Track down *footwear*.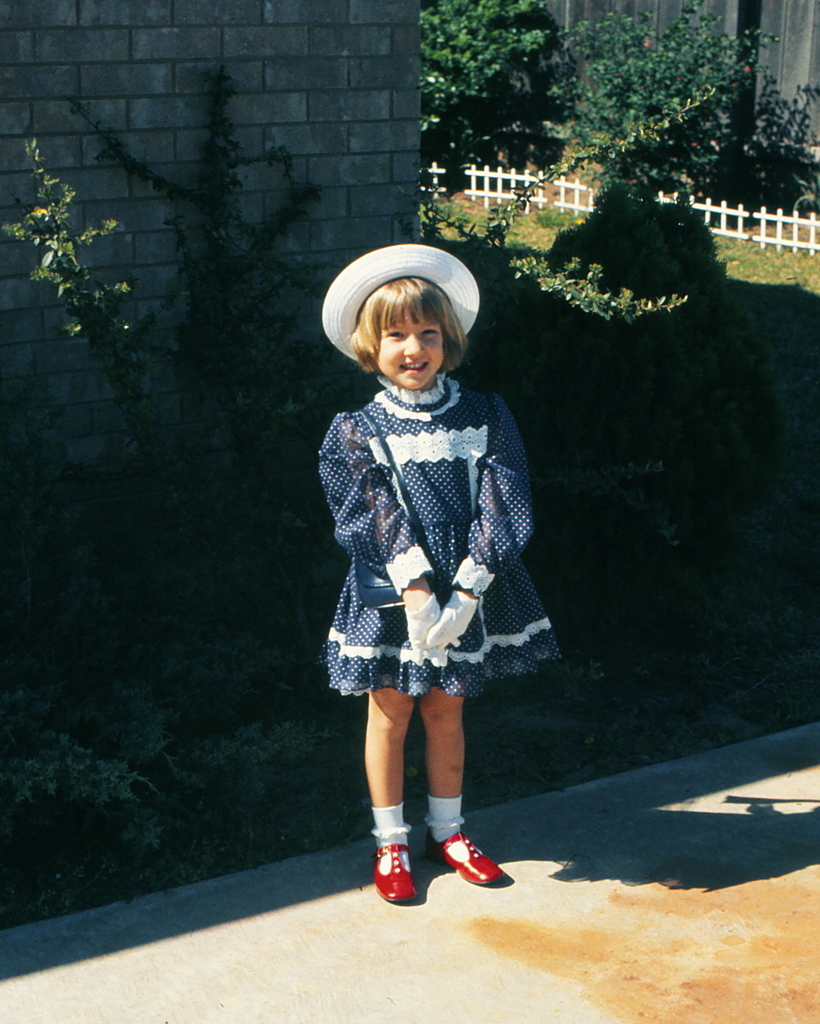
Tracked to crop(425, 828, 501, 887).
